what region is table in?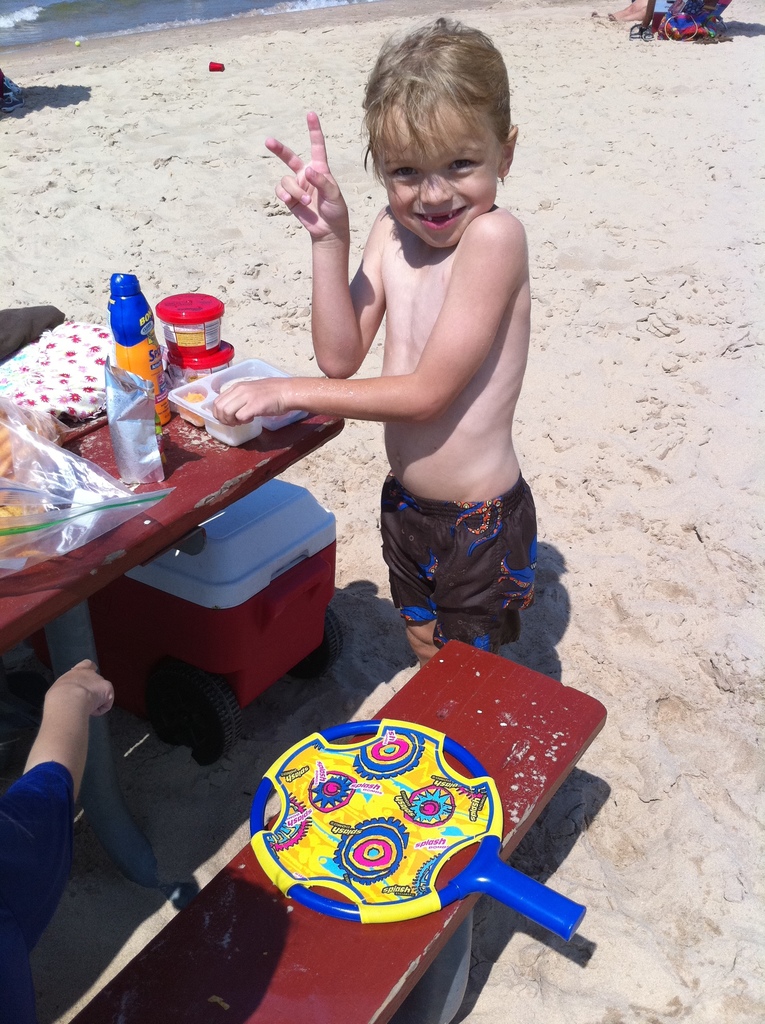
Rect(0, 389, 347, 882).
